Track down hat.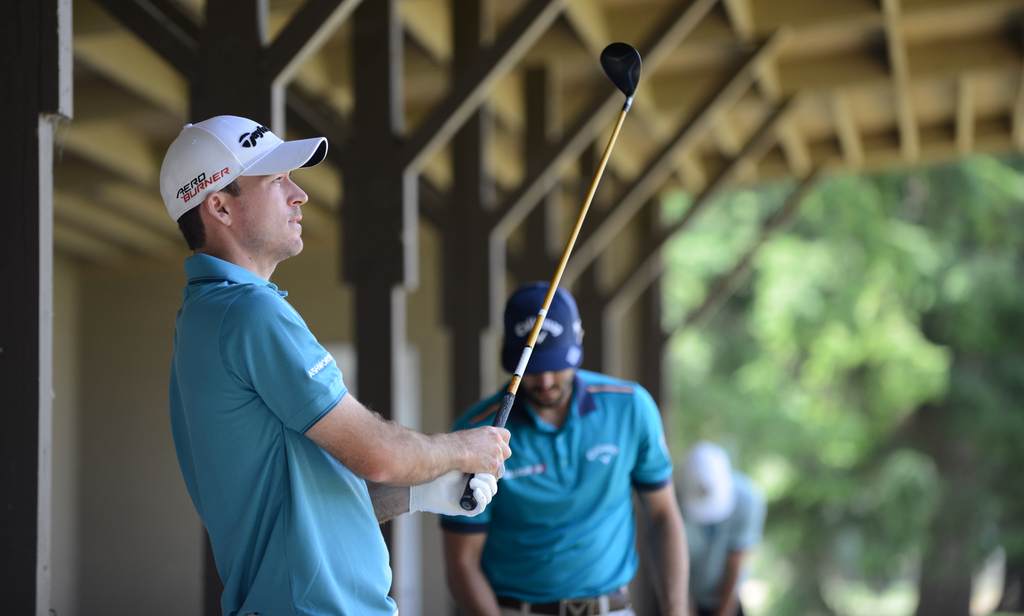
Tracked to [left=678, top=437, right=736, bottom=521].
